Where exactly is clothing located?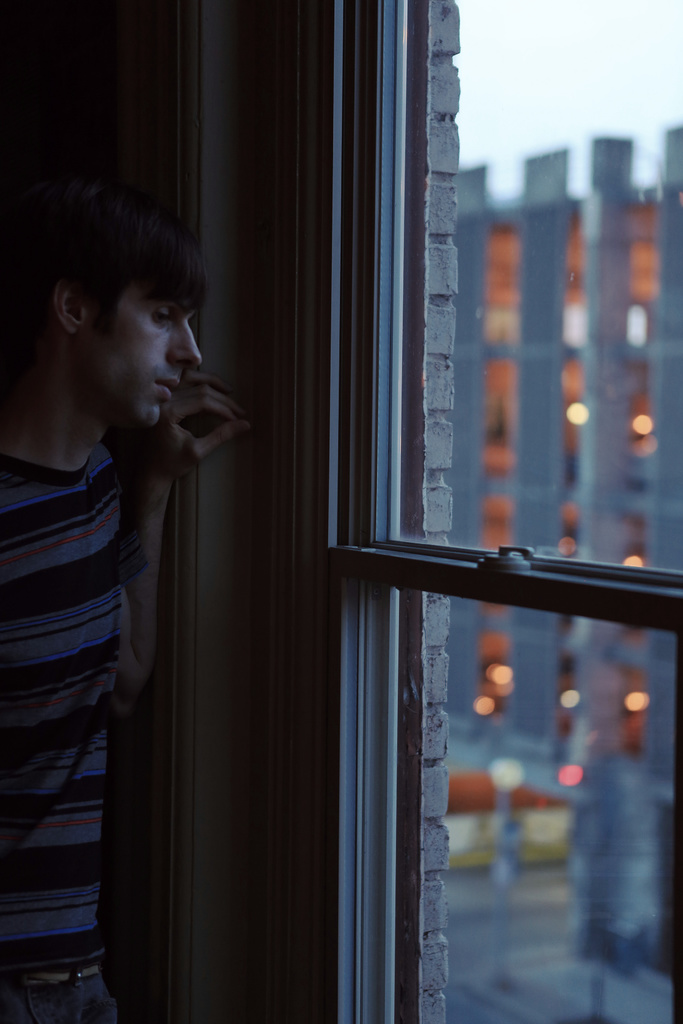
Its bounding box is pyautogui.locateOnScreen(0, 440, 129, 1020).
